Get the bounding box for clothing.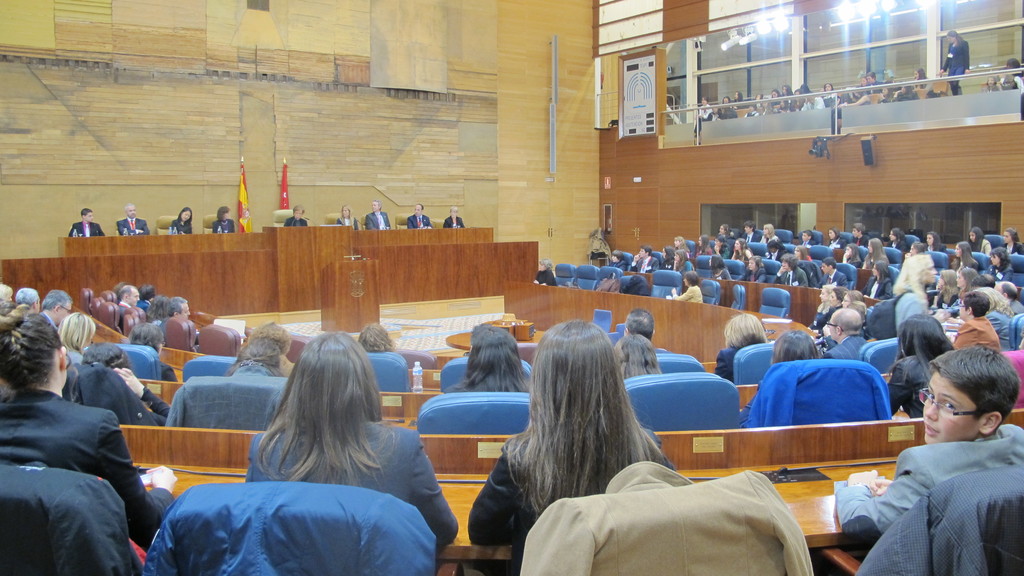
bbox=[924, 248, 943, 252].
